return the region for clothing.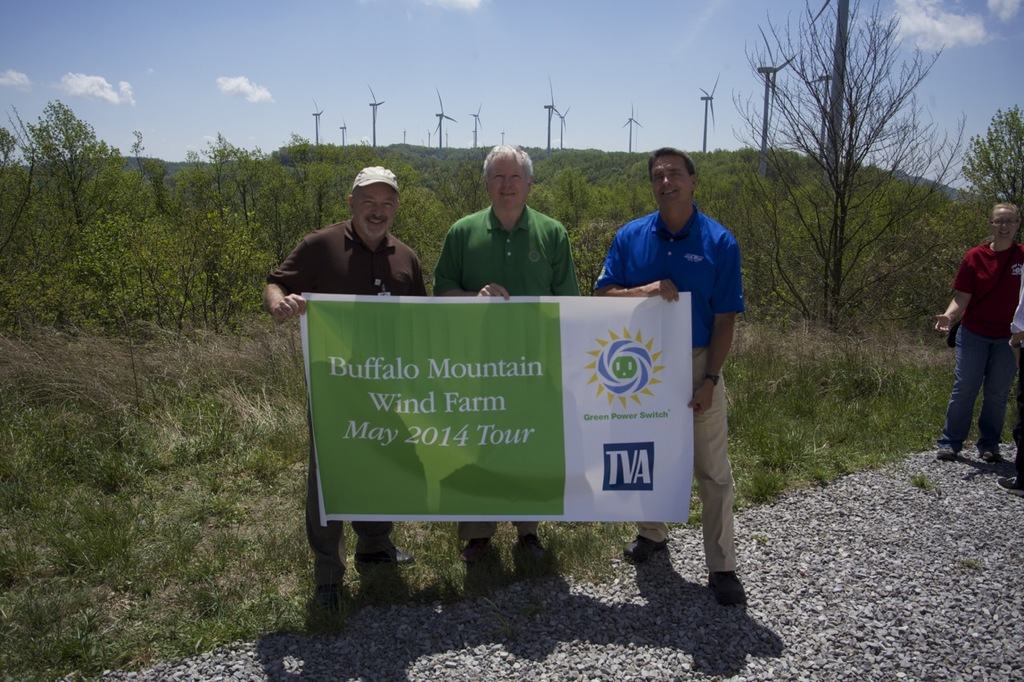
[left=585, top=206, right=741, bottom=577].
